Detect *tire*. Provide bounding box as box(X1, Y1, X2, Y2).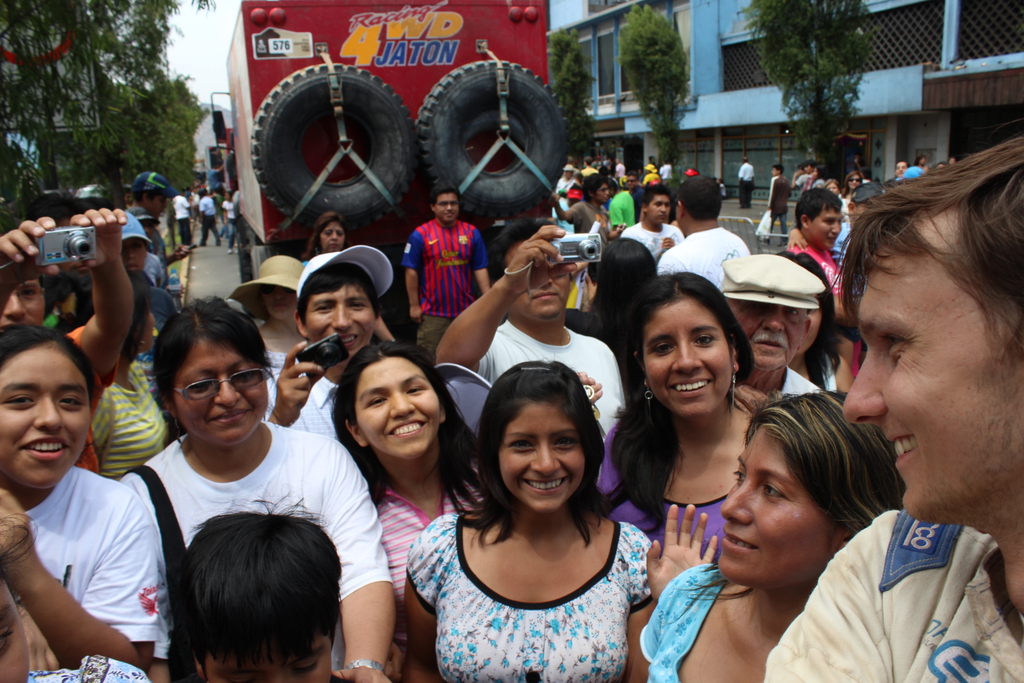
box(412, 56, 571, 214).
